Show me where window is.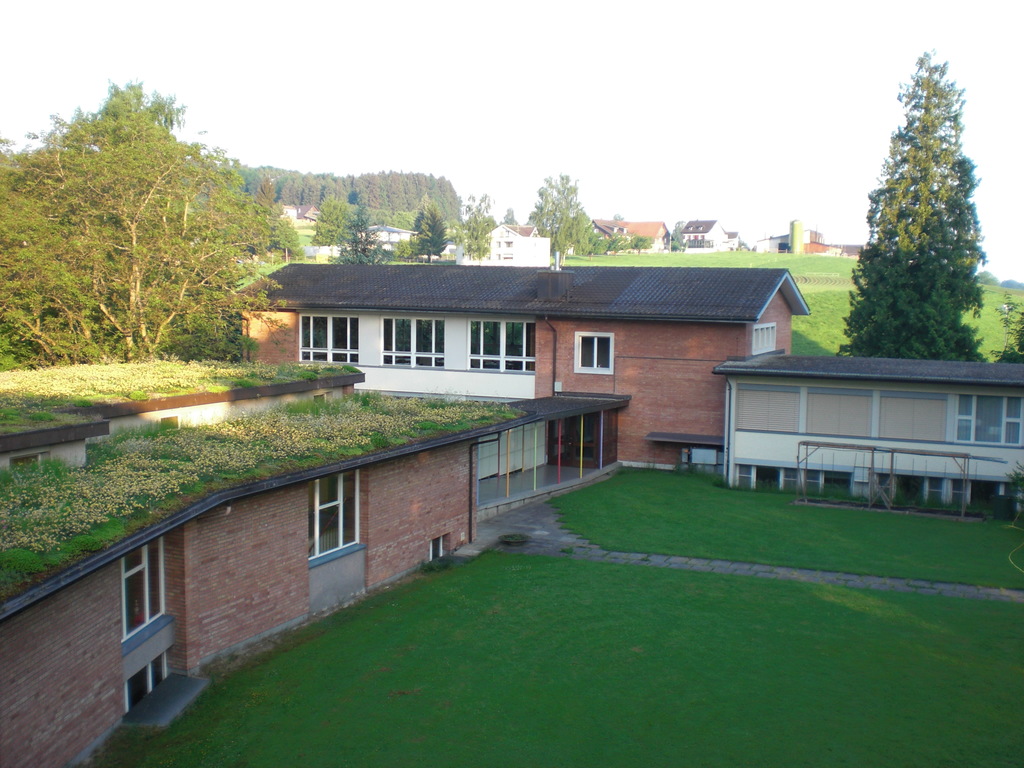
window is at region(296, 312, 359, 369).
